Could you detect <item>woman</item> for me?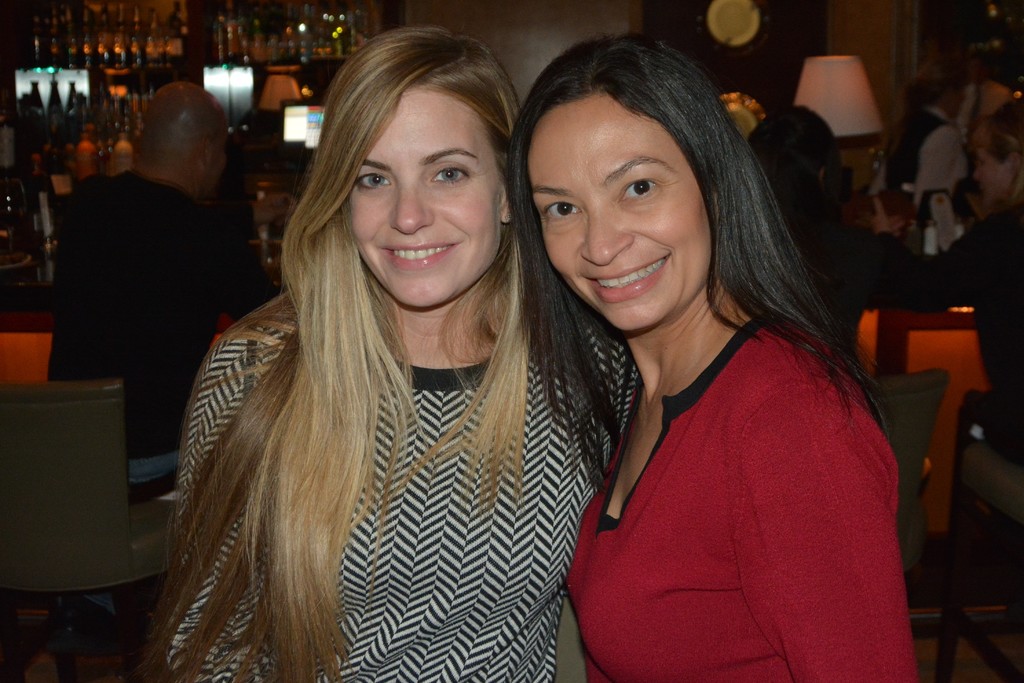
Detection result: {"left": 920, "top": 96, "right": 1023, "bottom": 600}.
